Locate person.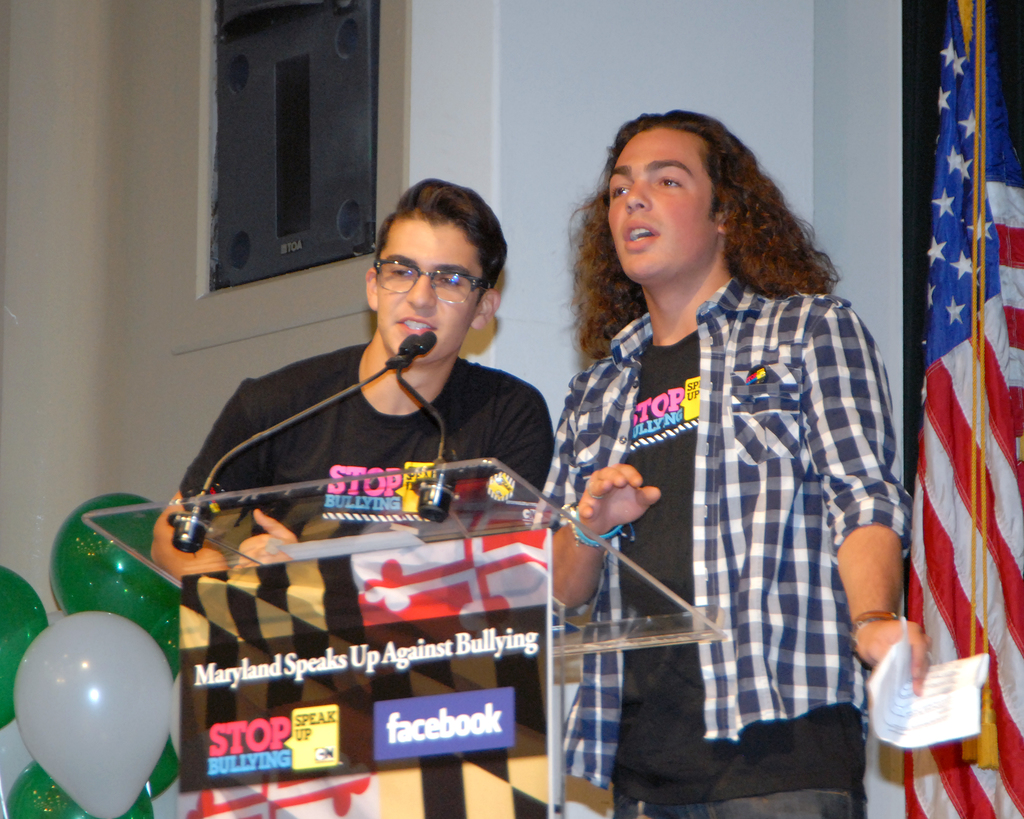
Bounding box: [148, 176, 568, 639].
